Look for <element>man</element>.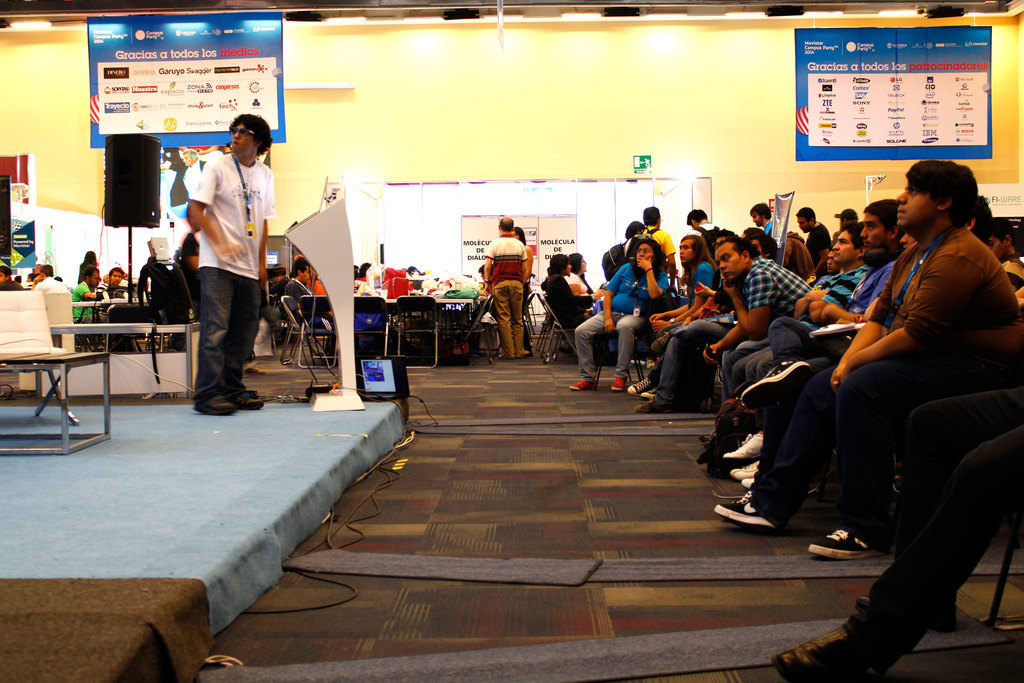
Found: {"x1": 192, "y1": 110, "x2": 275, "y2": 420}.
